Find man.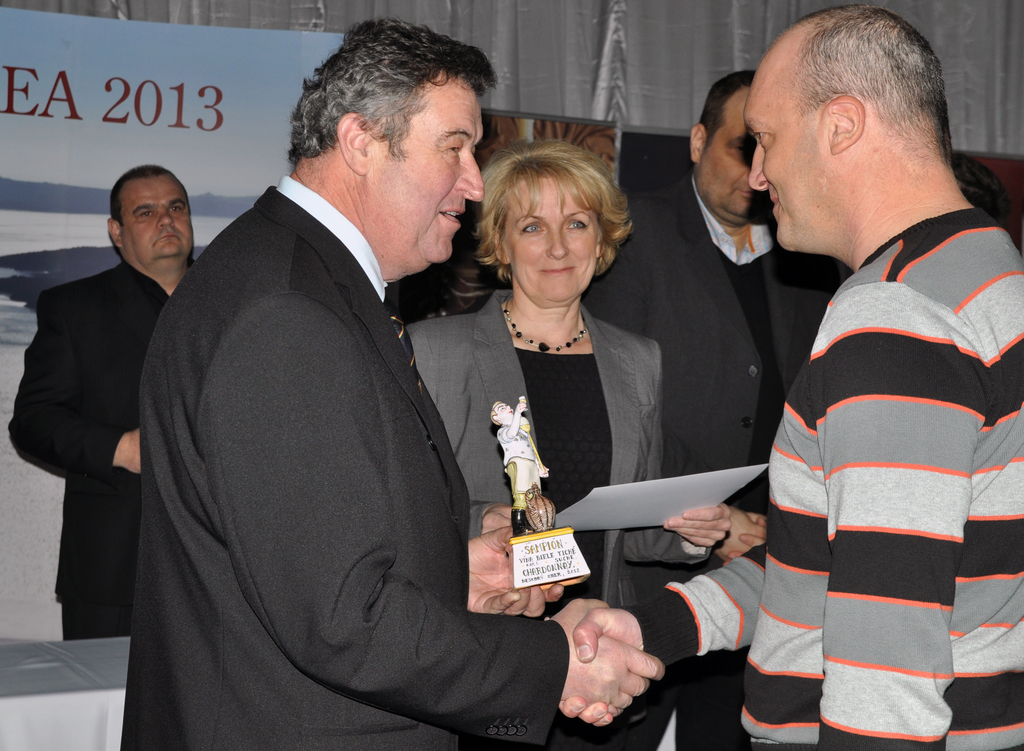
{"left": 10, "top": 165, "right": 204, "bottom": 648}.
